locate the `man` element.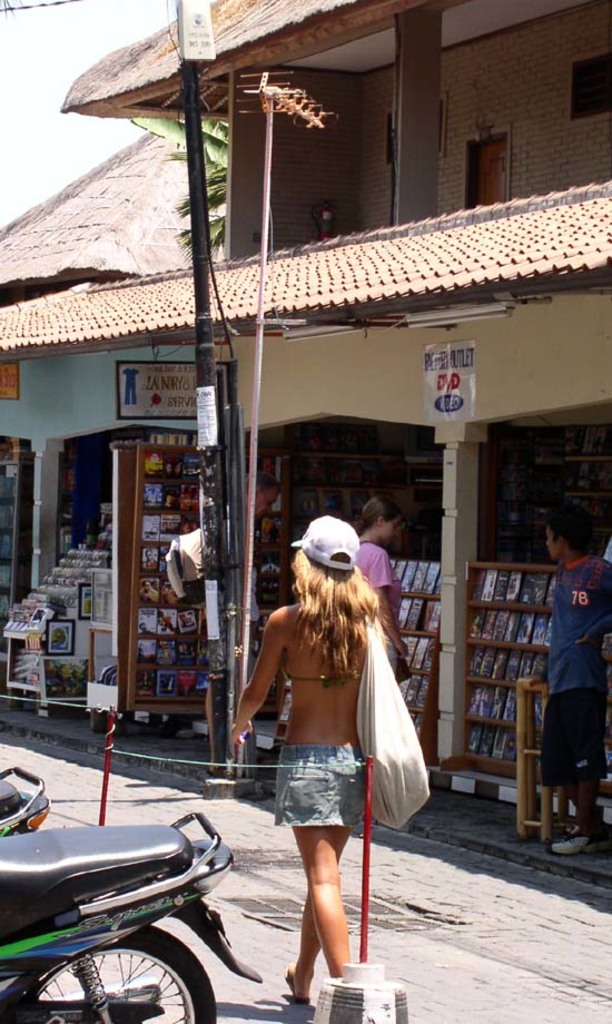
Element bbox: [198, 462, 287, 771].
